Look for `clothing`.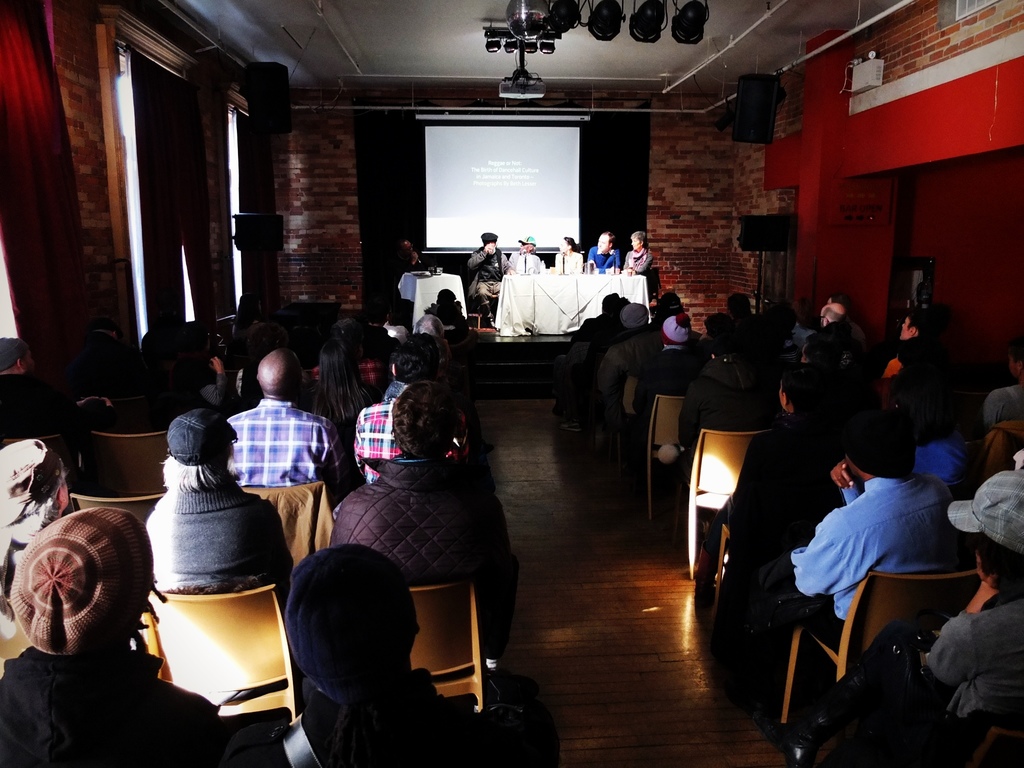
Found: detection(234, 694, 558, 767).
